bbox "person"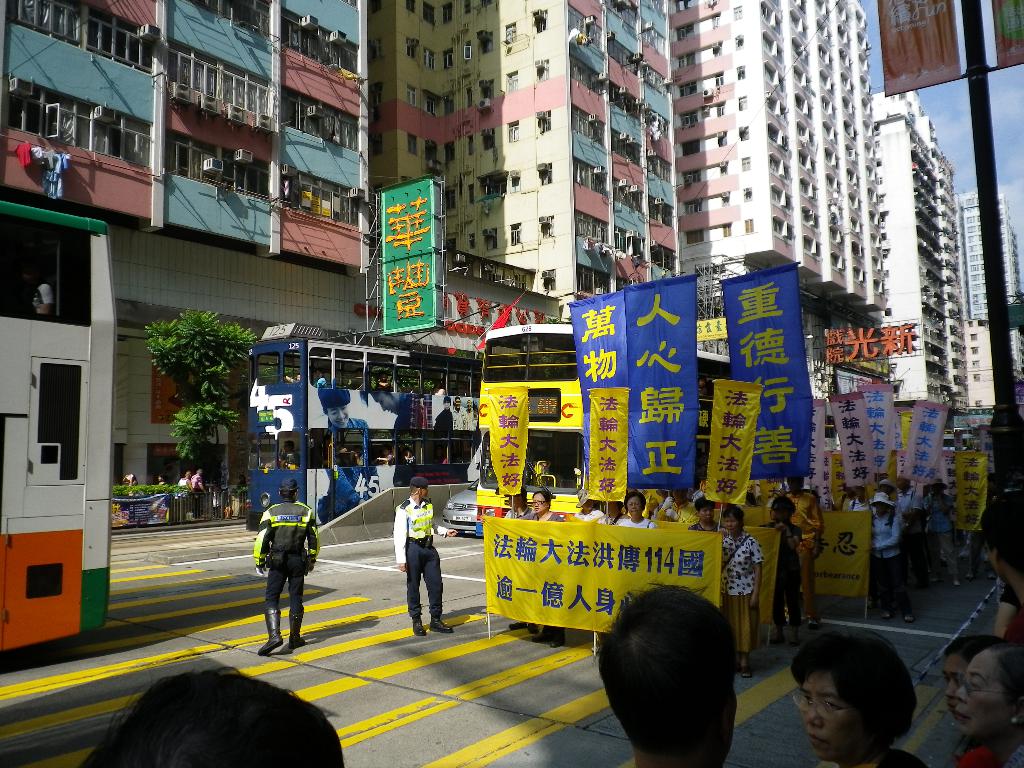
crop(851, 490, 867, 511)
